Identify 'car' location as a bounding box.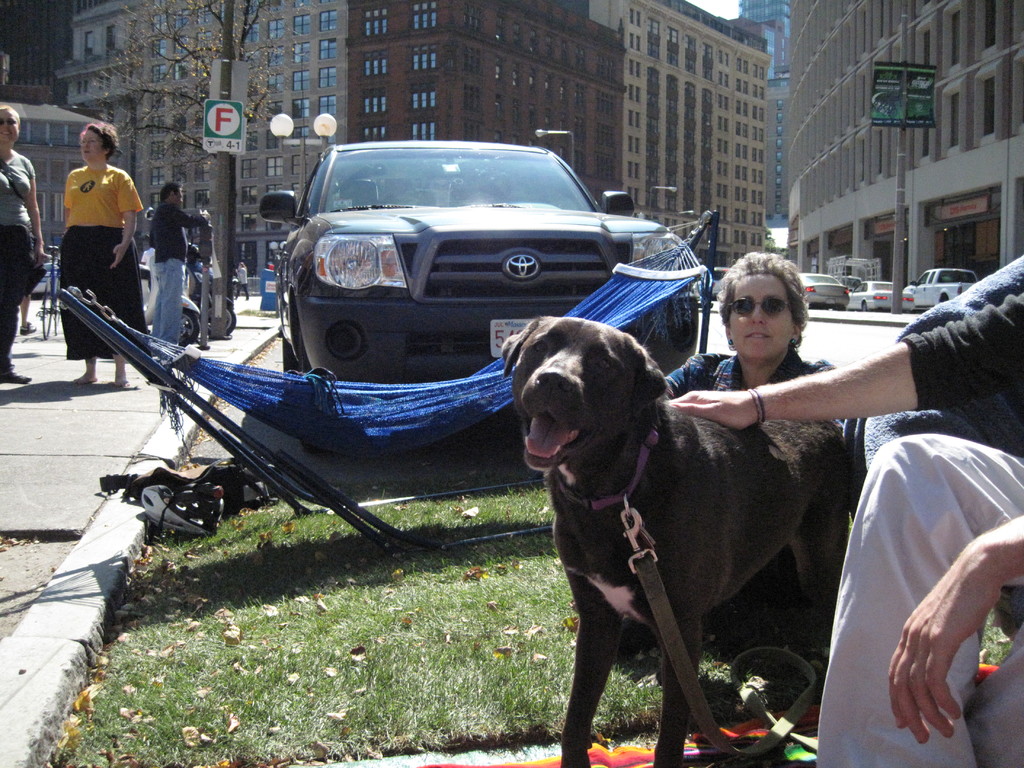
locate(258, 140, 707, 456).
